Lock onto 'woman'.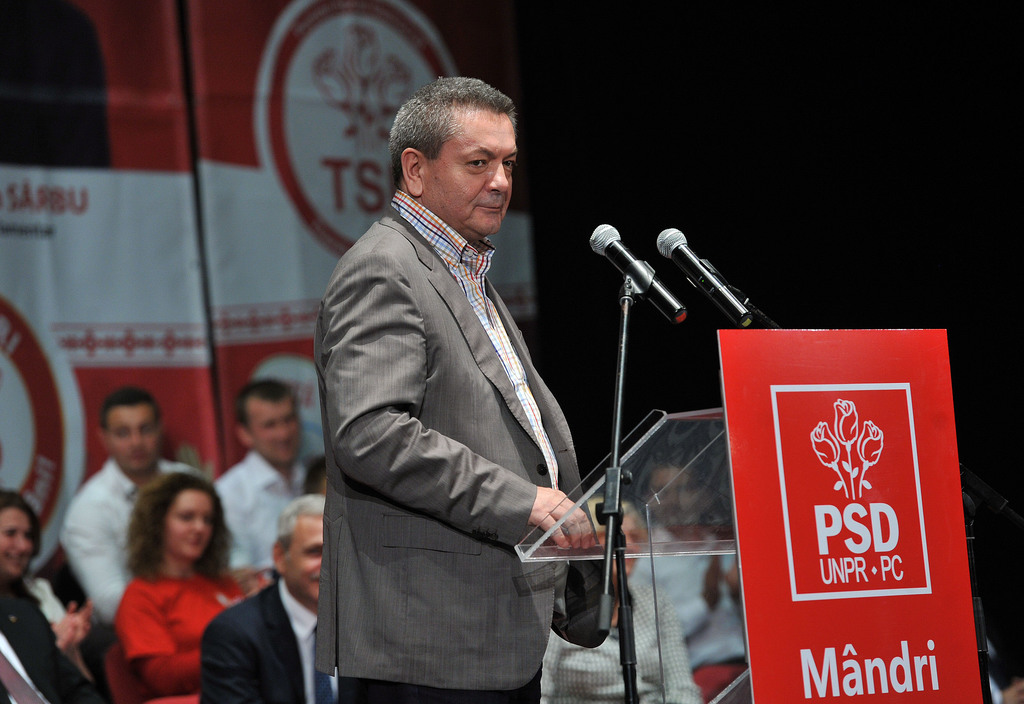
Locked: box(0, 489, 110, 703).
